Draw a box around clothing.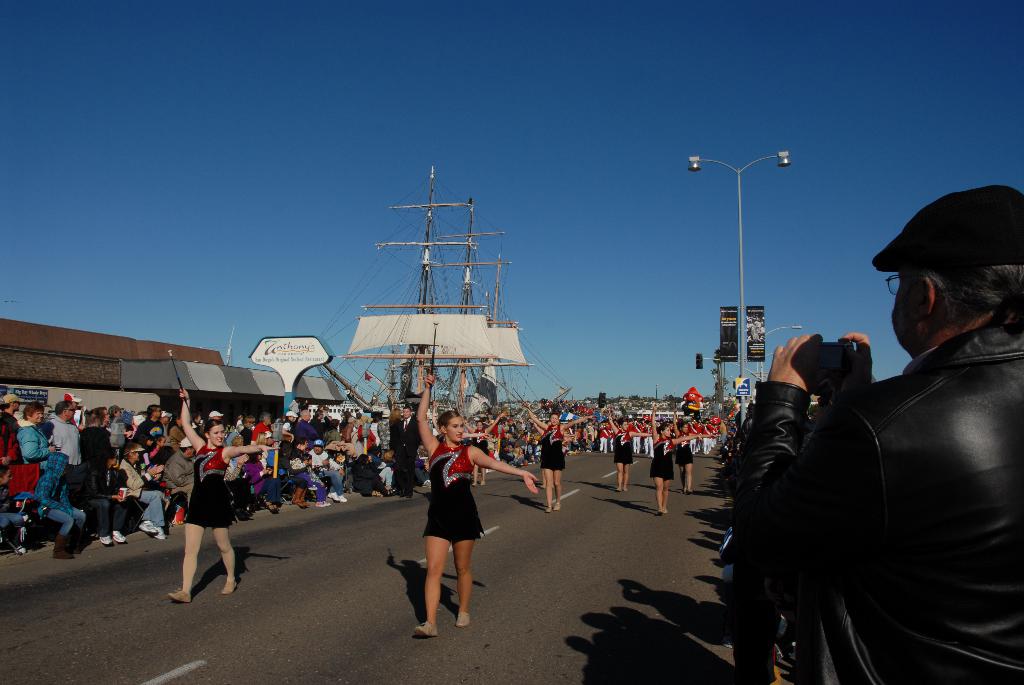
(393, 412, 432, 489).
